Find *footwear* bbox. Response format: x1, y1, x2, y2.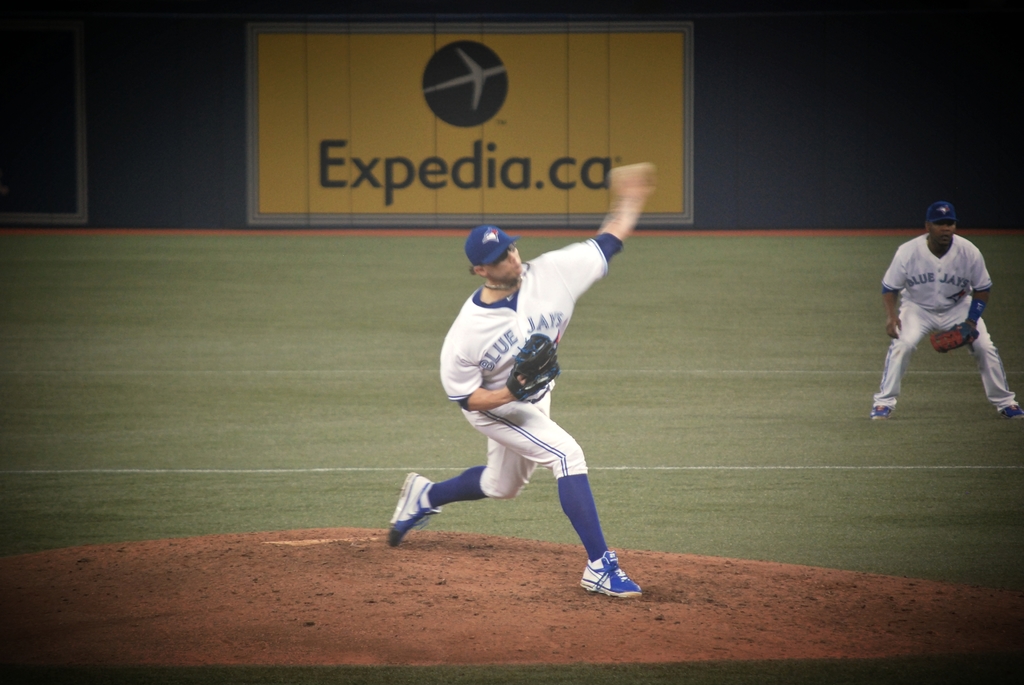
1001, 400, 1023, 421.
